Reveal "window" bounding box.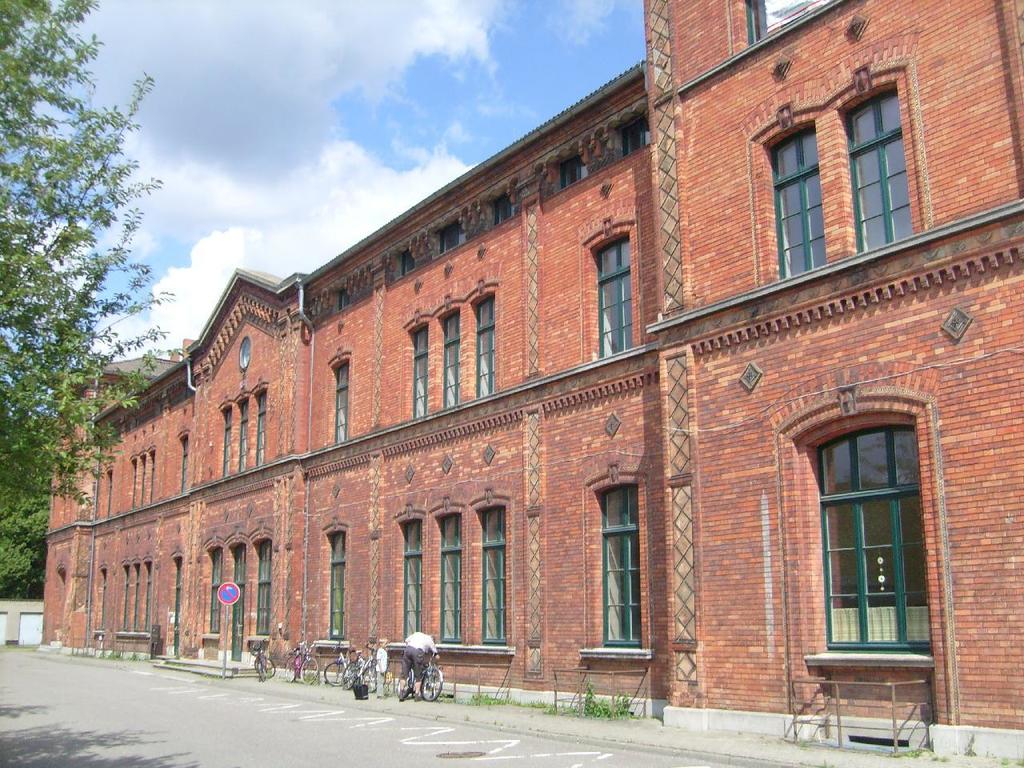
Revealed: [x1=476, y1=298, x2=493, y2=400].
